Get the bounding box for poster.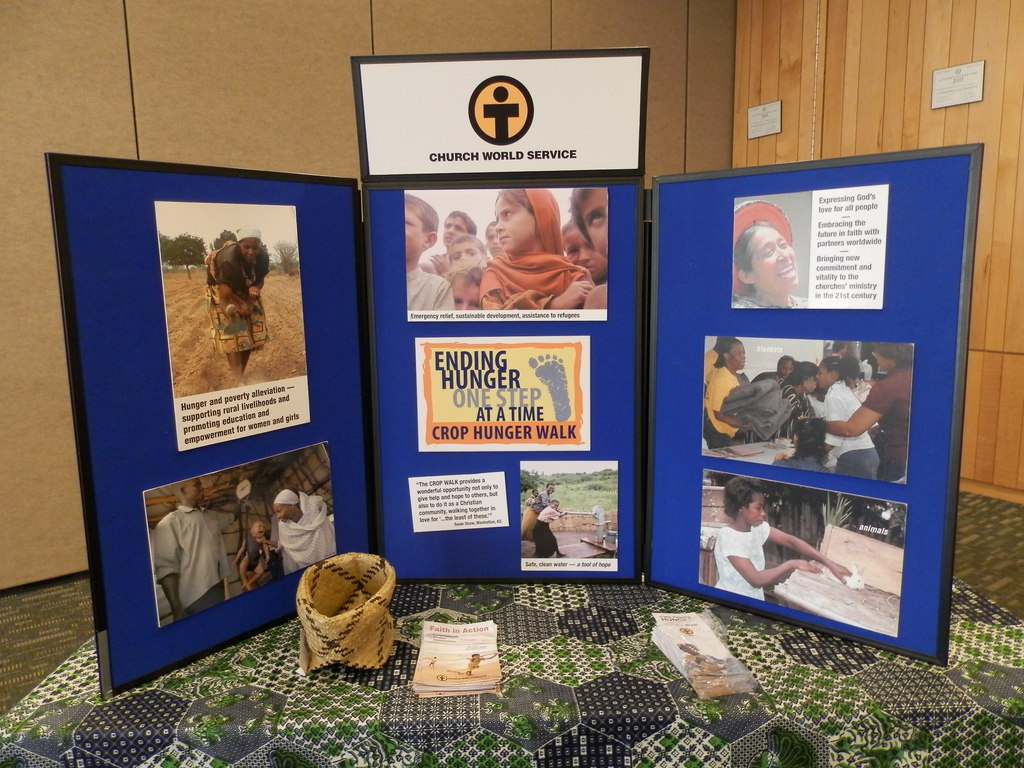
(left=55, top=170, right=369, bottom=687).
